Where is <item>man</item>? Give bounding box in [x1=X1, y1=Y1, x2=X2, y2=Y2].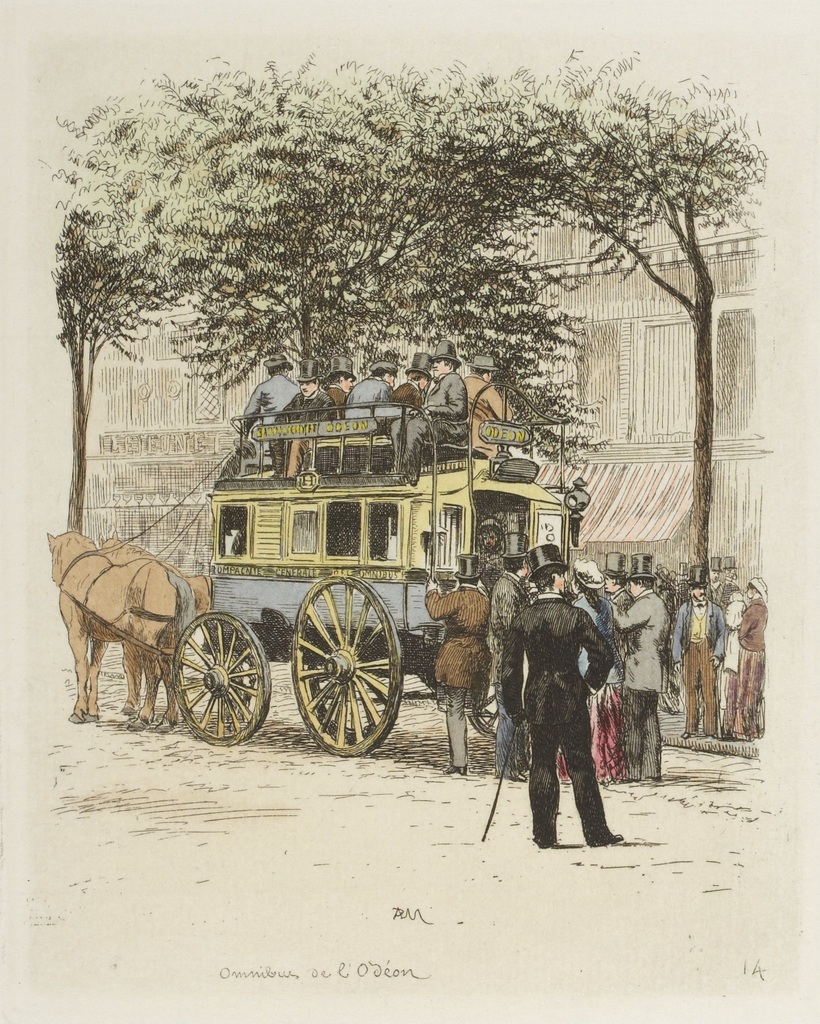
[x1=509, y1=554, x2=632, y2=845].
